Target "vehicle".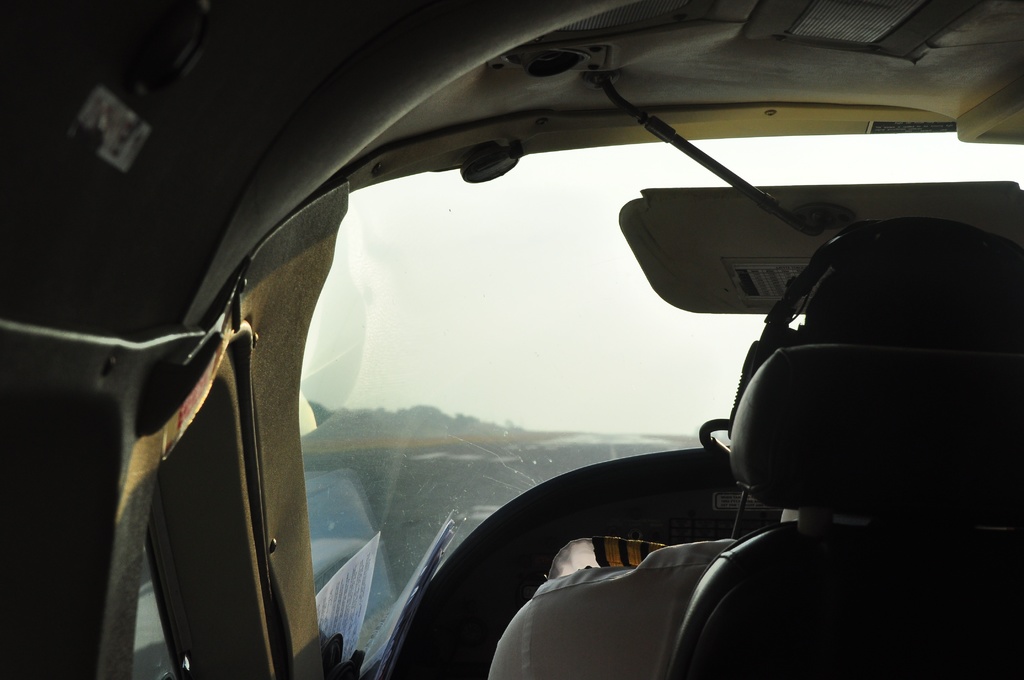
Target region: (x1=0, y1=0, x2=1023, y2=679).
